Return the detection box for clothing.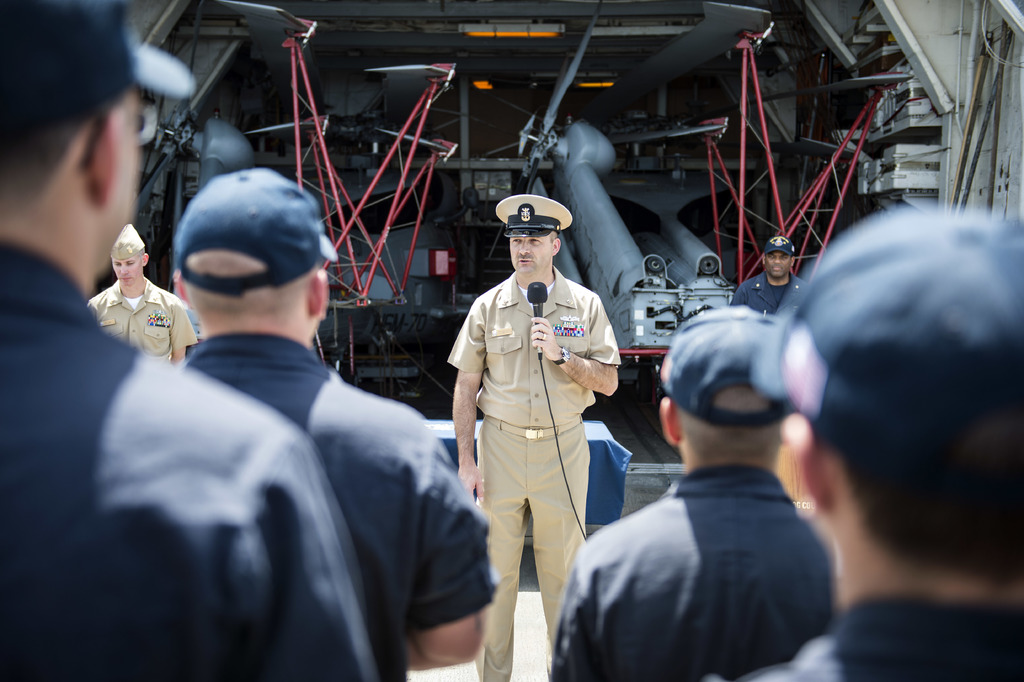
box(181, 330, 499, 681).
